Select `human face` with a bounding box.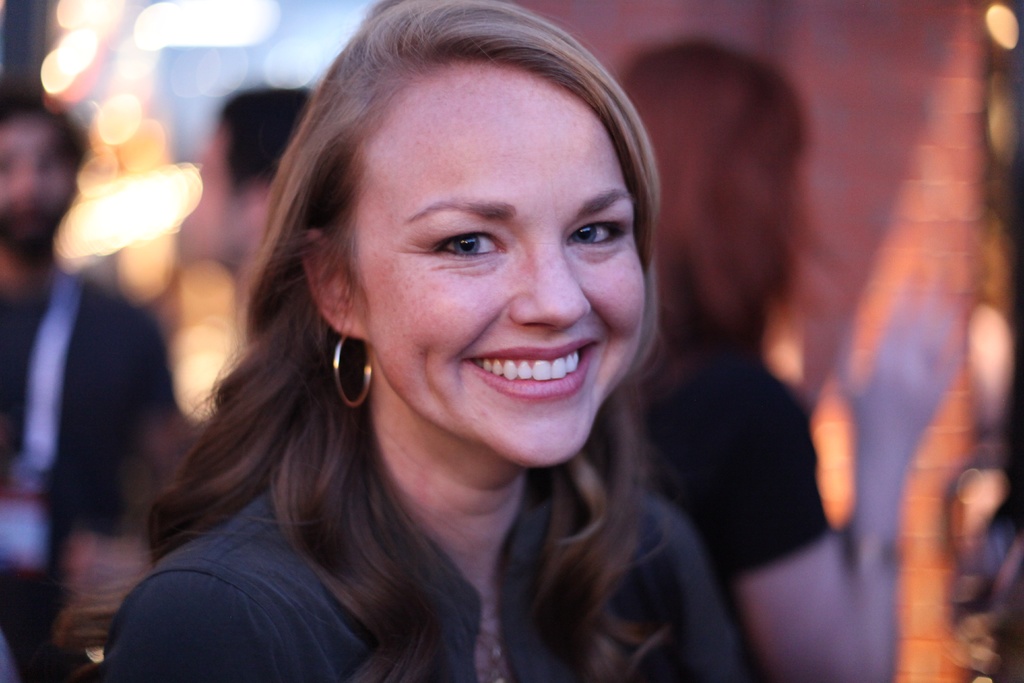
(x1=375, y1=81, x2=644, y2=474).
